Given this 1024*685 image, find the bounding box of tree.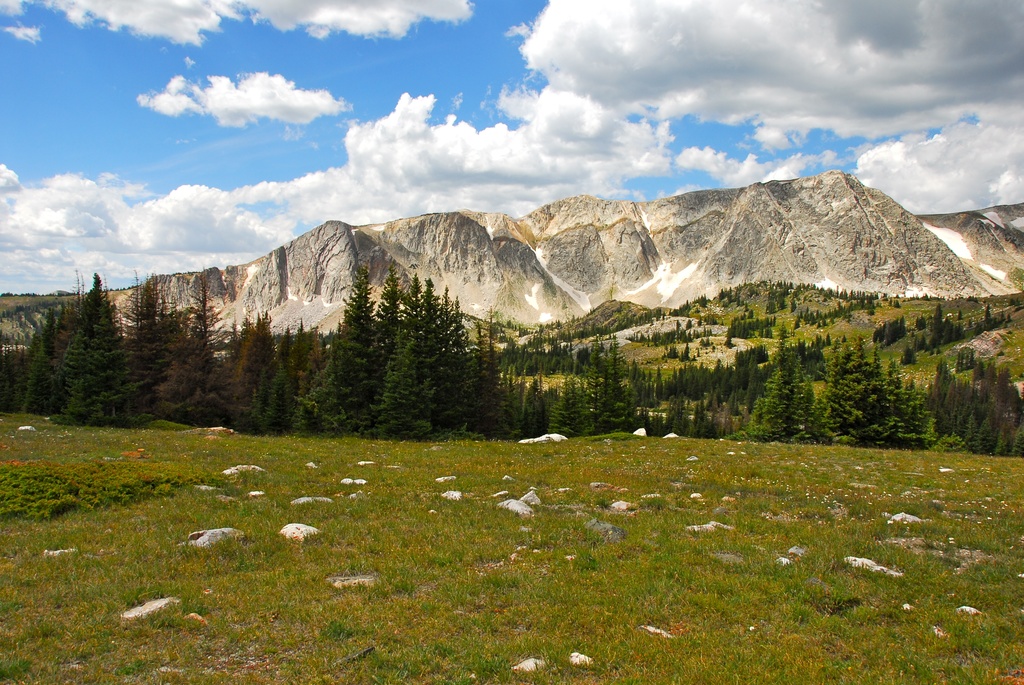
(x1=204, y1=300, x2=273, y2=435).
